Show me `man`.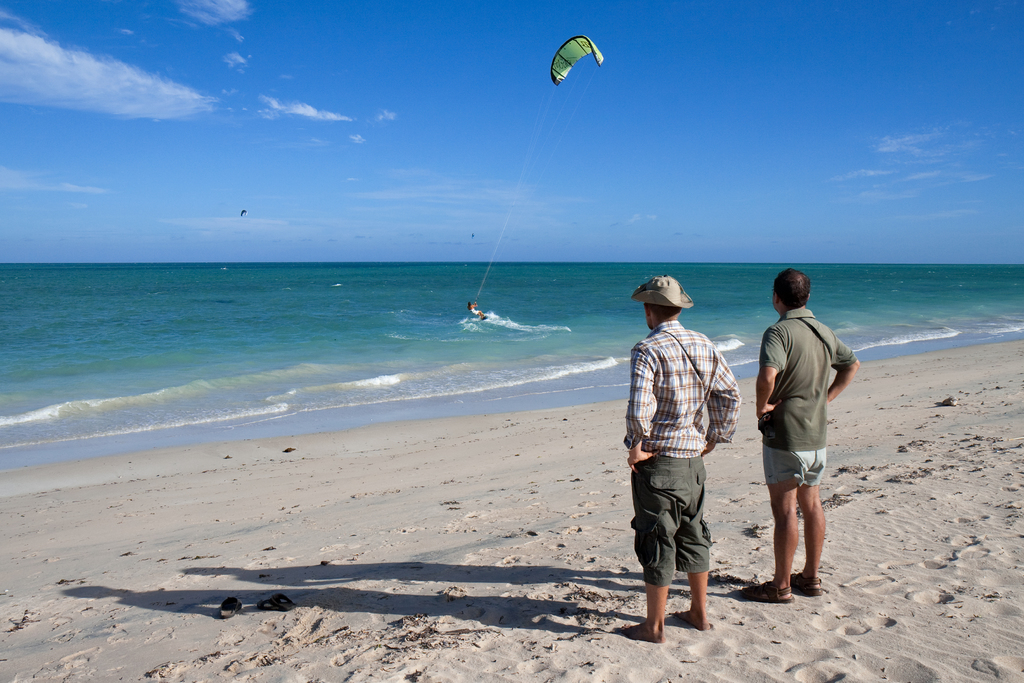
`man` is here: [740, 267, 858, 604].
